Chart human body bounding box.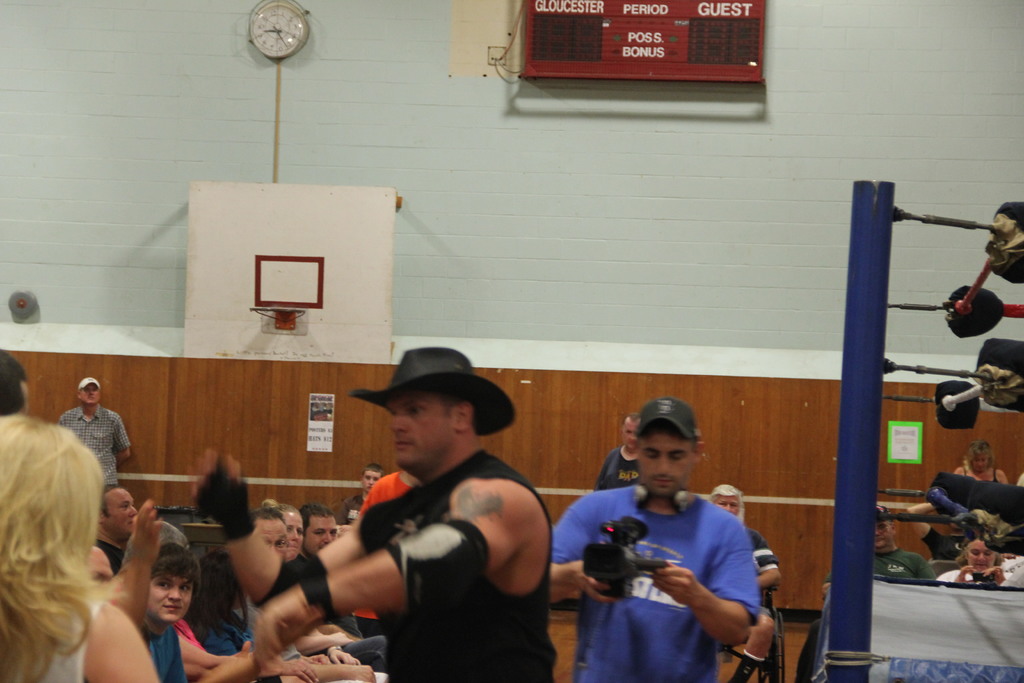
Charted: <region>304, 506, 359, 639</region>.
